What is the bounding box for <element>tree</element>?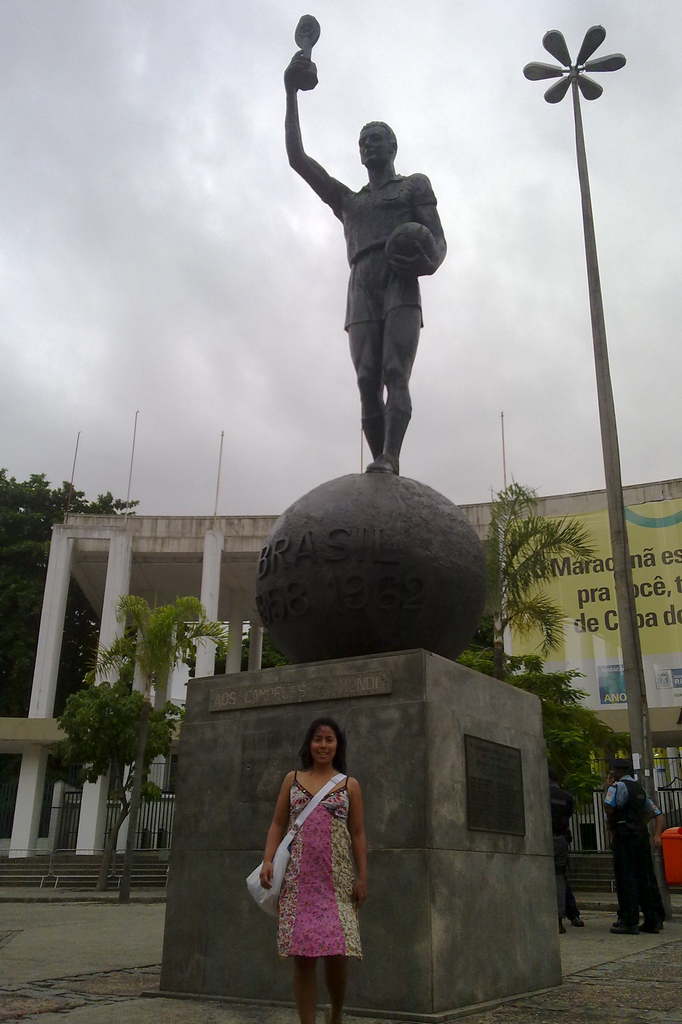
Rect(0, 464, 134, 831).
